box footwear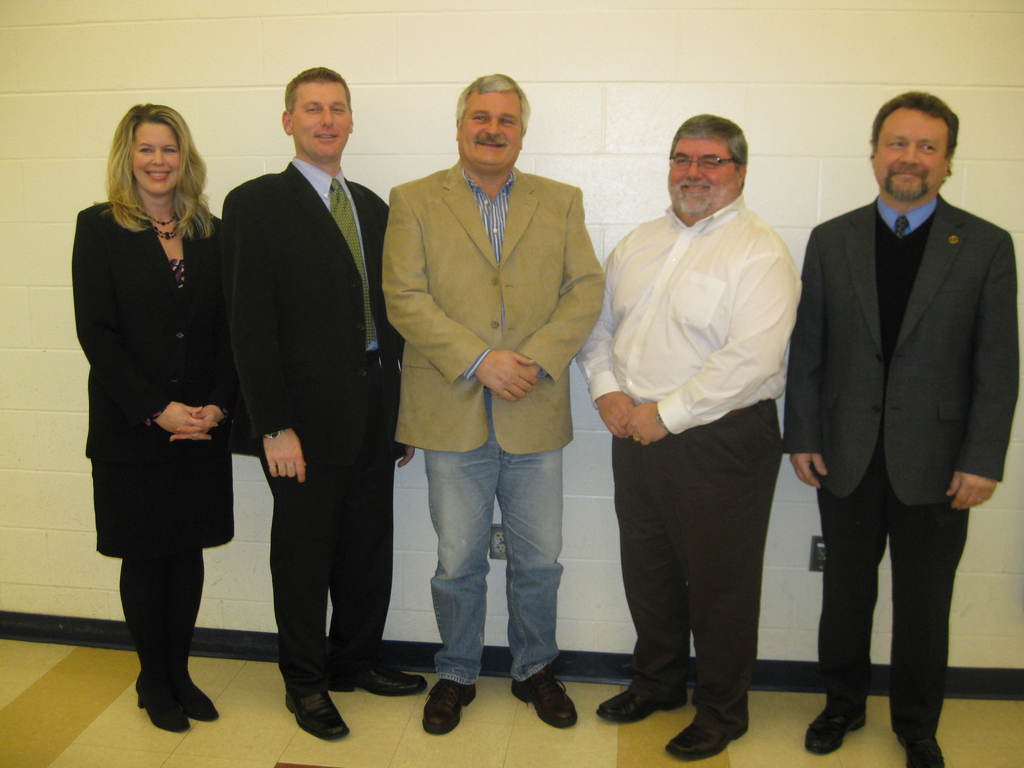
285:689:360:744
